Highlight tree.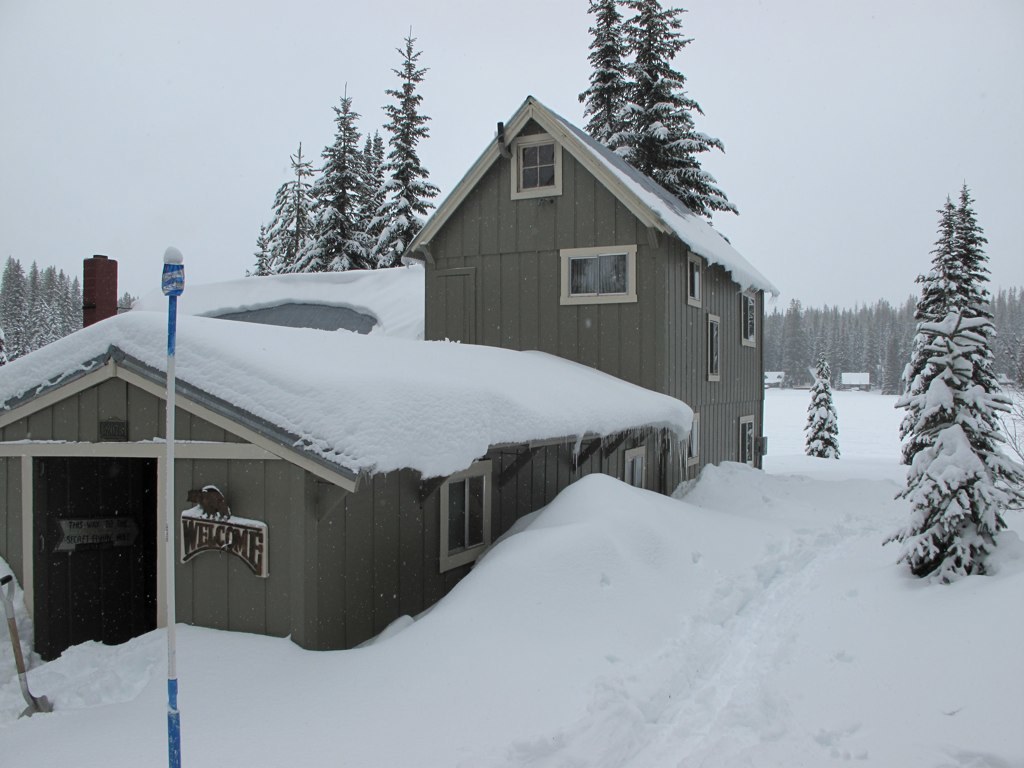
Highlighted region: (275, 137, 328, 267).
